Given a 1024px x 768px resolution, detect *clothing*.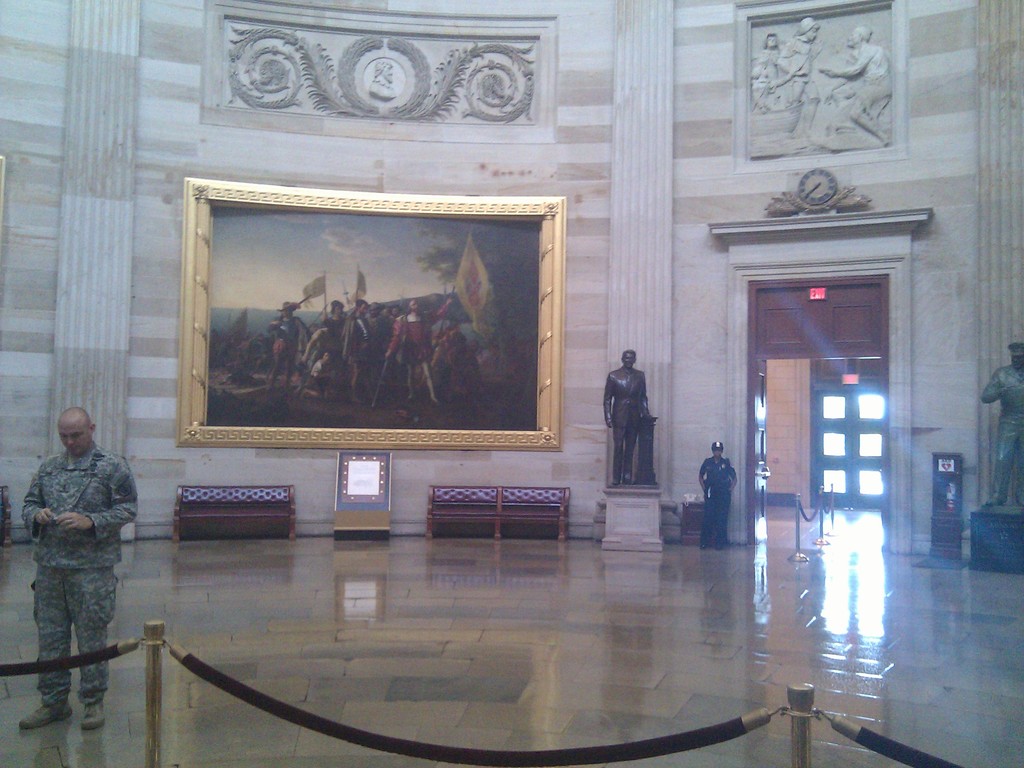
<region>12, 413, 131, 704</region>.
